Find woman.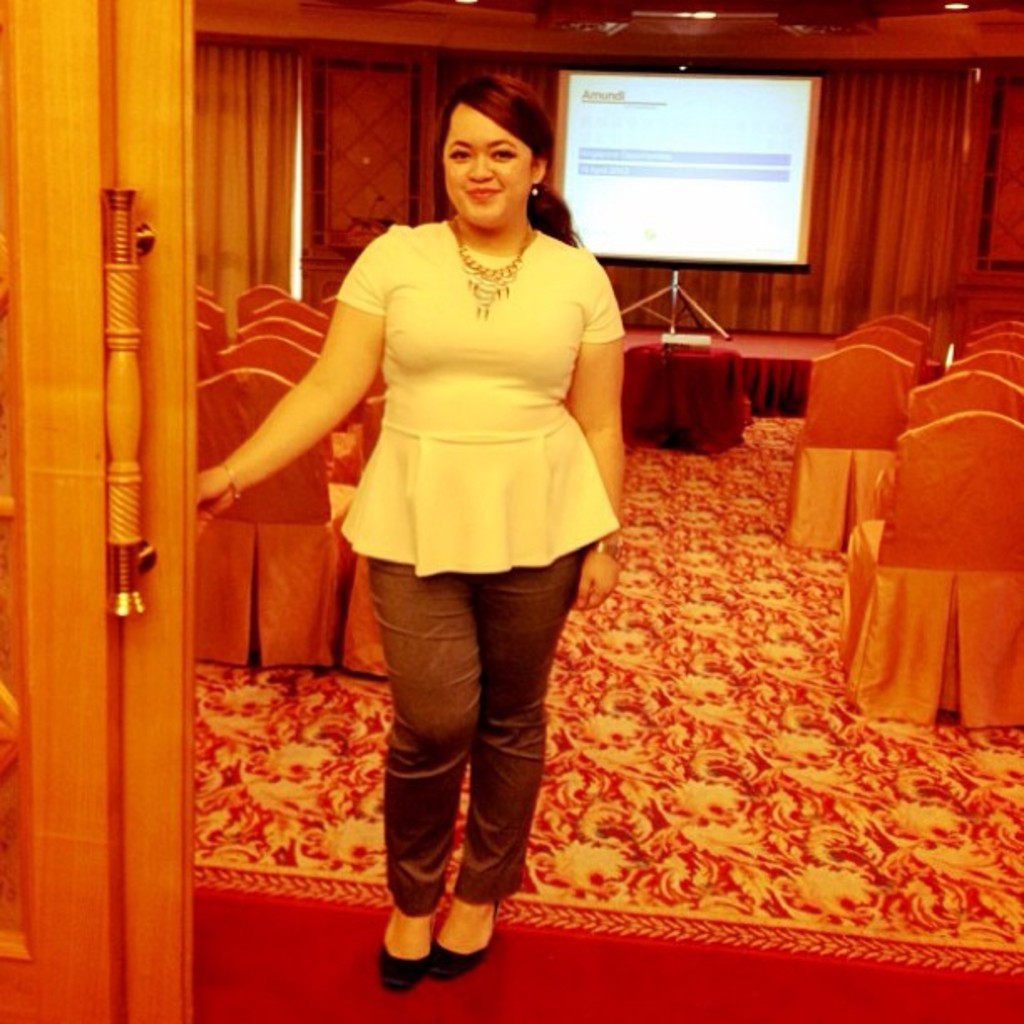
<region>179, 70, 609, 1001</region>.
